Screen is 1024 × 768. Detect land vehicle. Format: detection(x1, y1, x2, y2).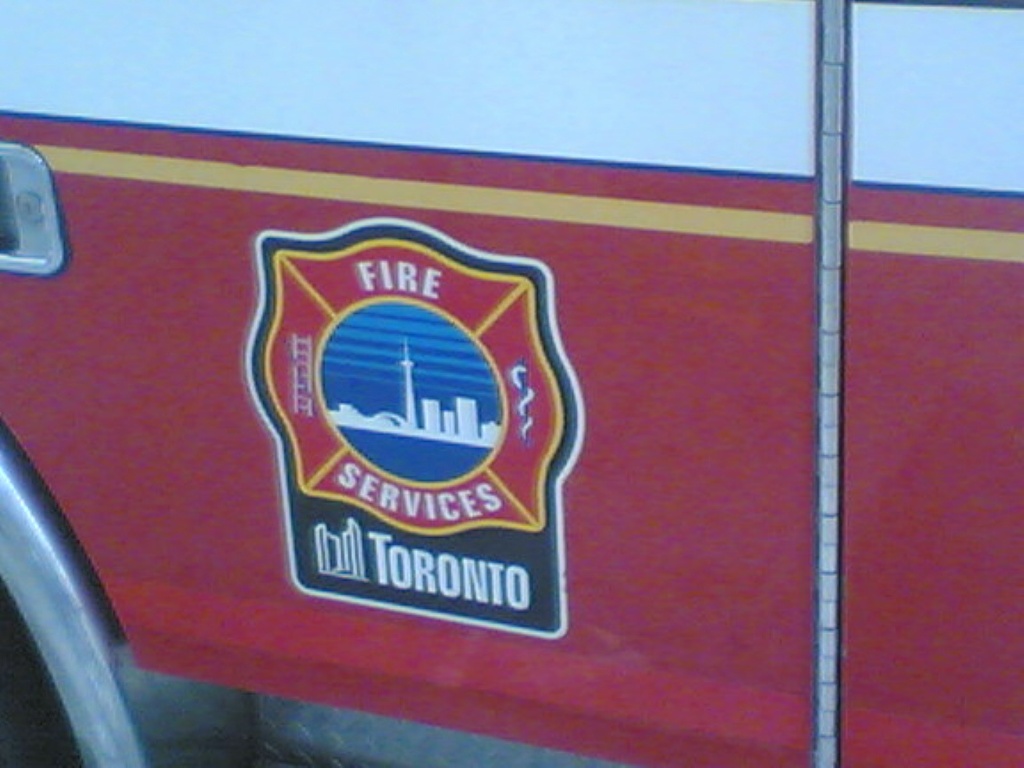
detection(0, 0, 1023, 767).
